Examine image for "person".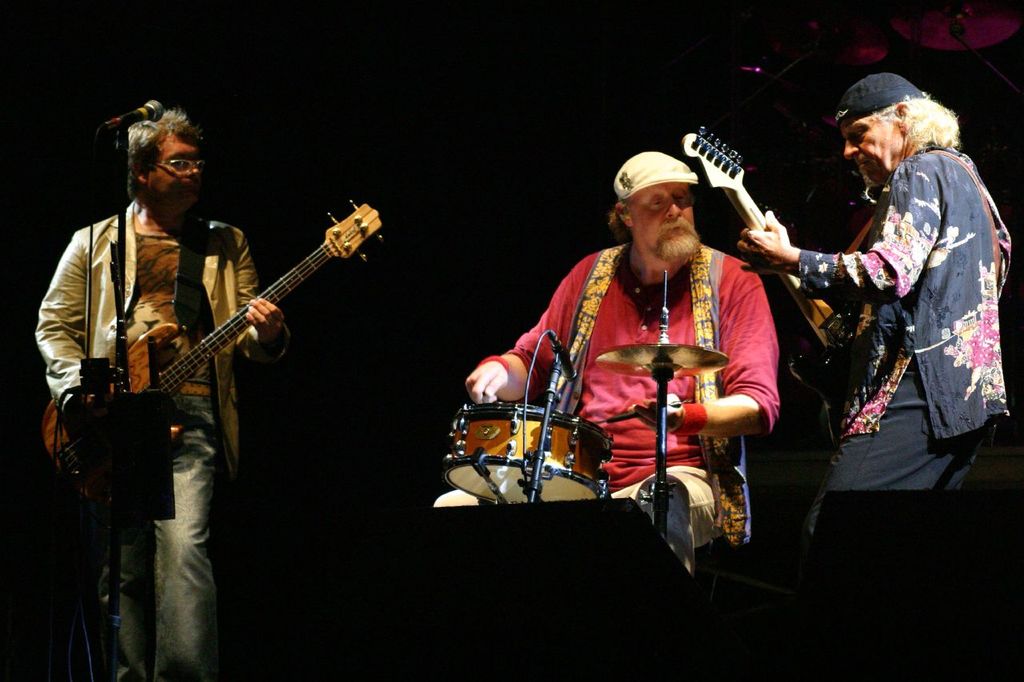
Examination result: l=733, t=69, r=1015, b=530.
